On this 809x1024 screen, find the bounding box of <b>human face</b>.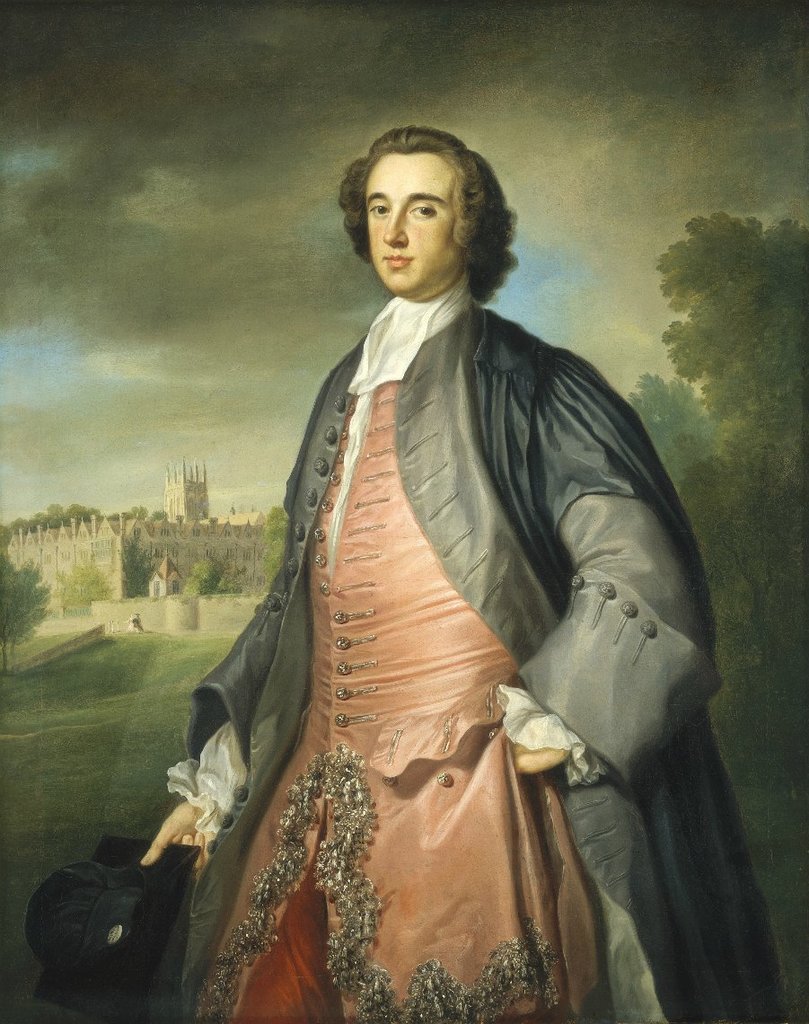
Bounding box: l=365, t=154, r=466, b=296.
